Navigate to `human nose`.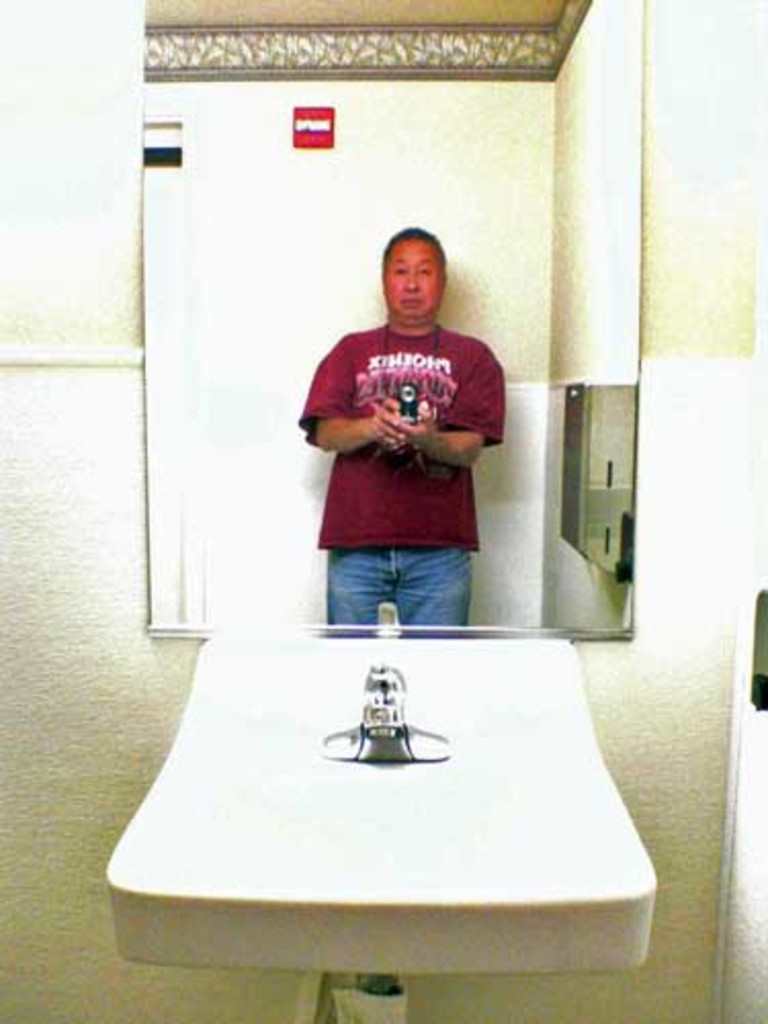
Navigation target: 401,268,420,289.
